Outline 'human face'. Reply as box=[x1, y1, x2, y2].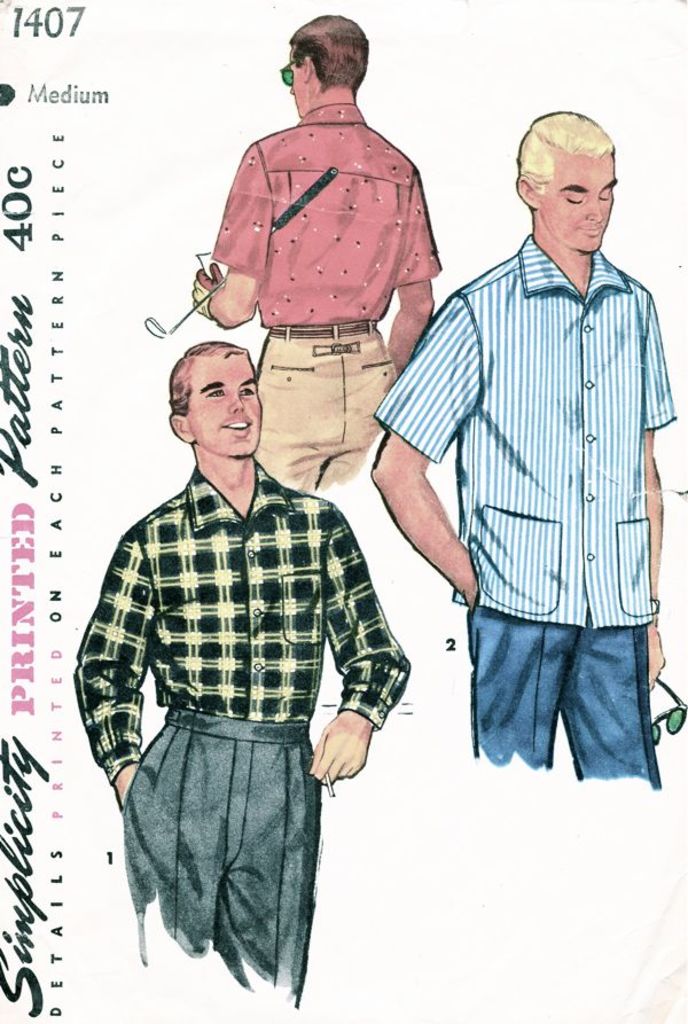
box=[541, 150, 618, 251].
